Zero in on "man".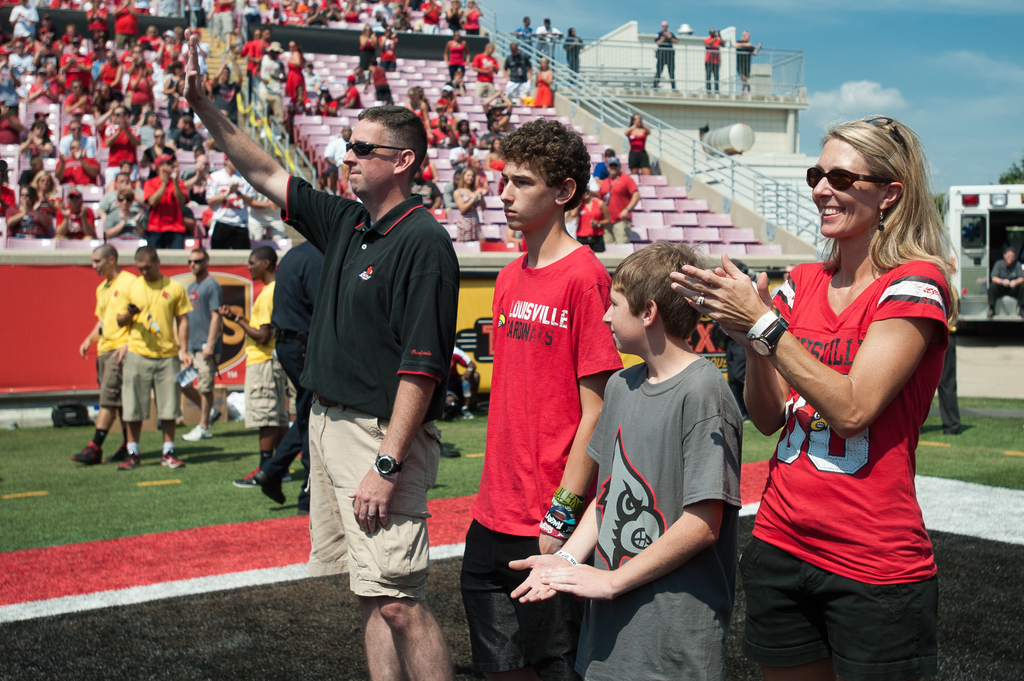
Zeroed in: [x1=732, y1=31, x2=764, y2=95].
